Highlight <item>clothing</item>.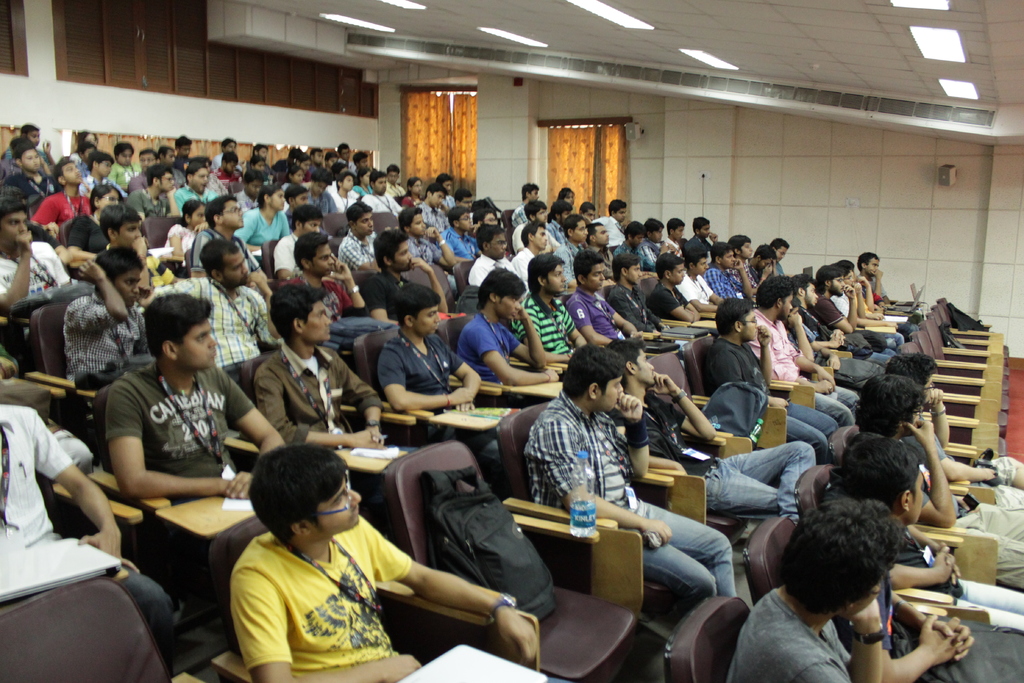
Highlighted region: l=57, t=290, r=148, b=398.
